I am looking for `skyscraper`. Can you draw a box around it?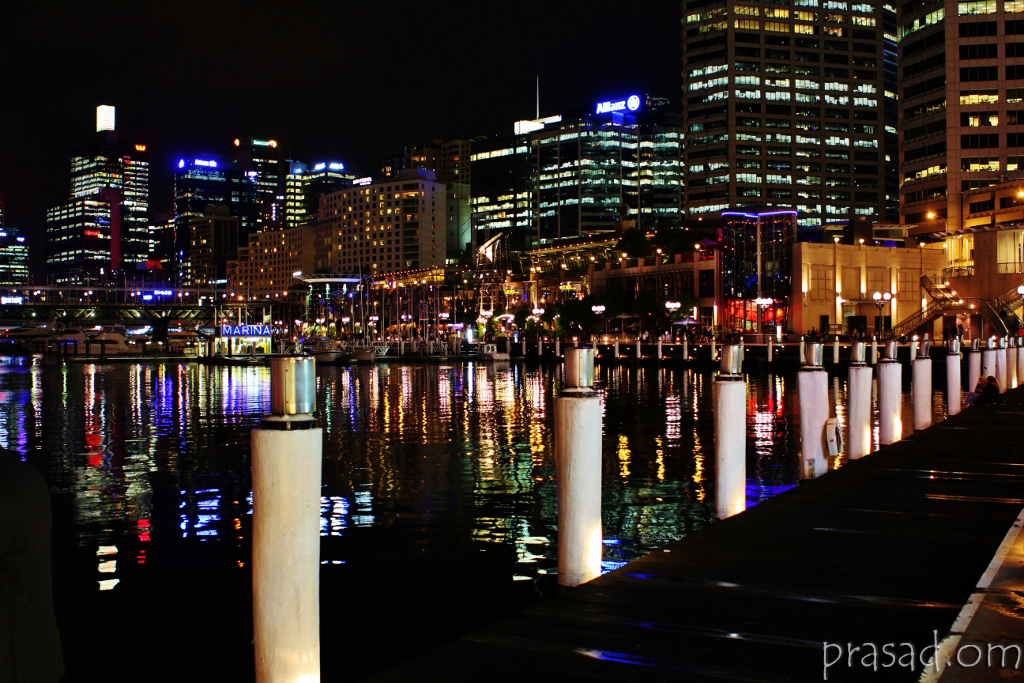
Sure, the bounding box is bbox(693, 0, 894, 249).
